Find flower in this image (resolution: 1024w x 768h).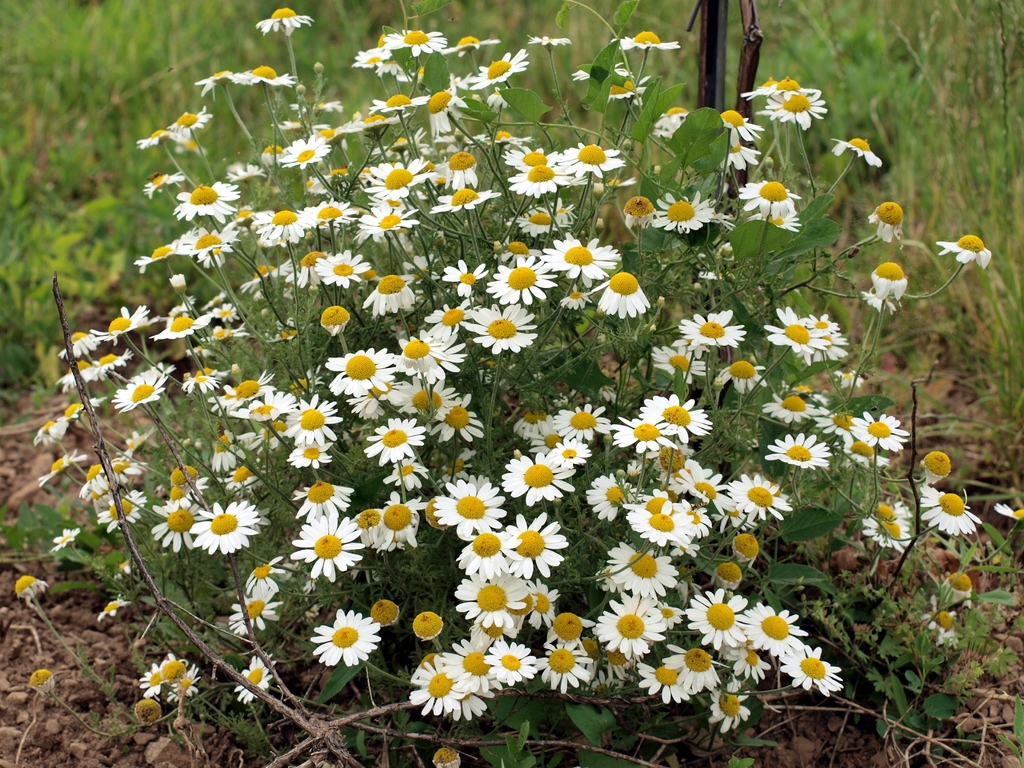
bbox=(367, 598, 399, 628).
